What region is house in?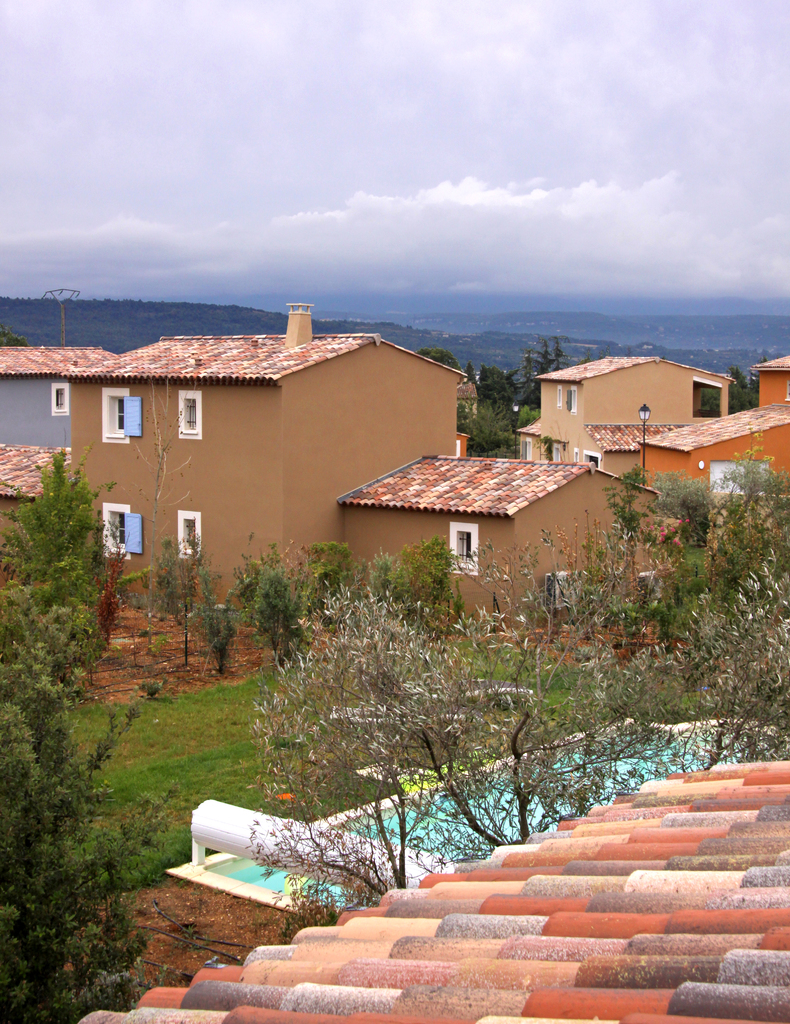
left=751, top=345, right=789, bottom=406.
